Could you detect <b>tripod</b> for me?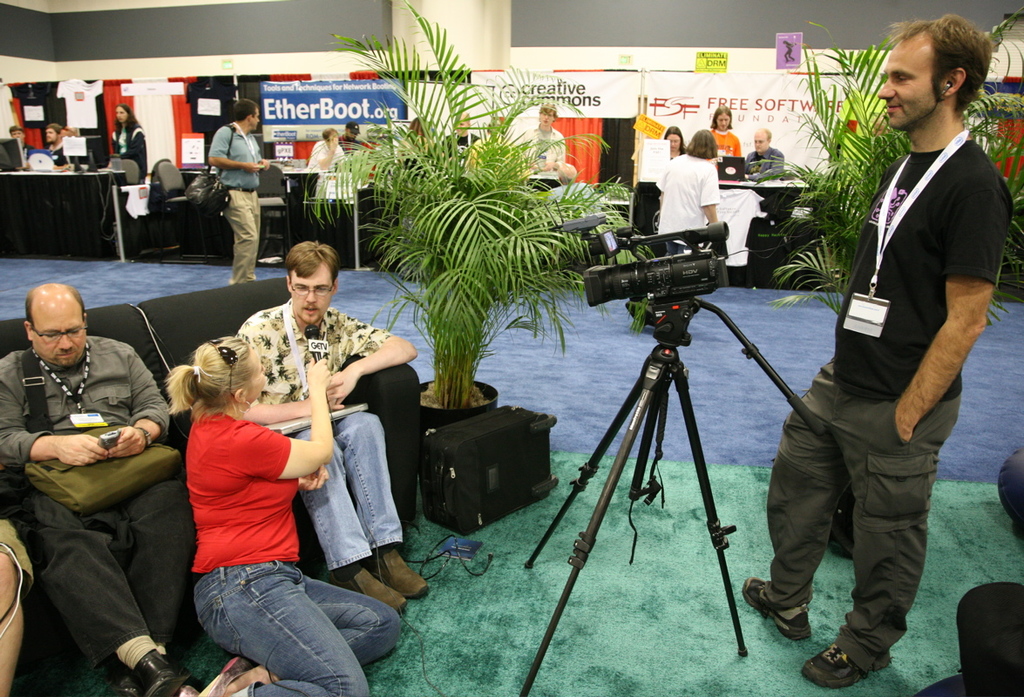
Detection result: box(514, 301, 829, 696).
